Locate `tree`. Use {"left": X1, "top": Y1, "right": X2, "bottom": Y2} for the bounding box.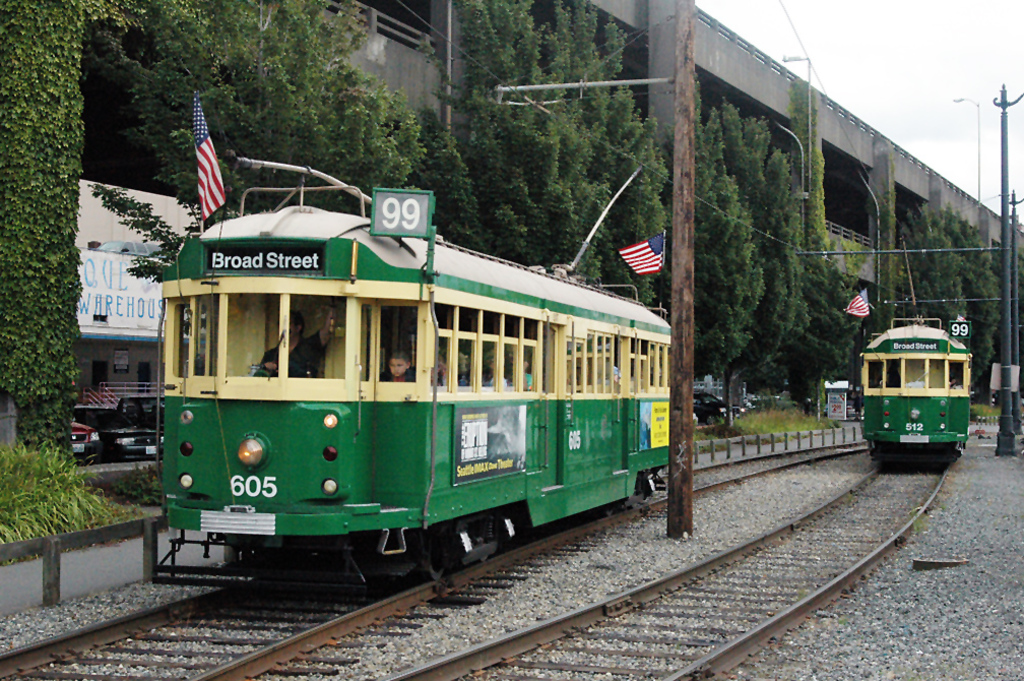
{"left": 6, "top": 17, "right": 89, "bottom": 466}.
